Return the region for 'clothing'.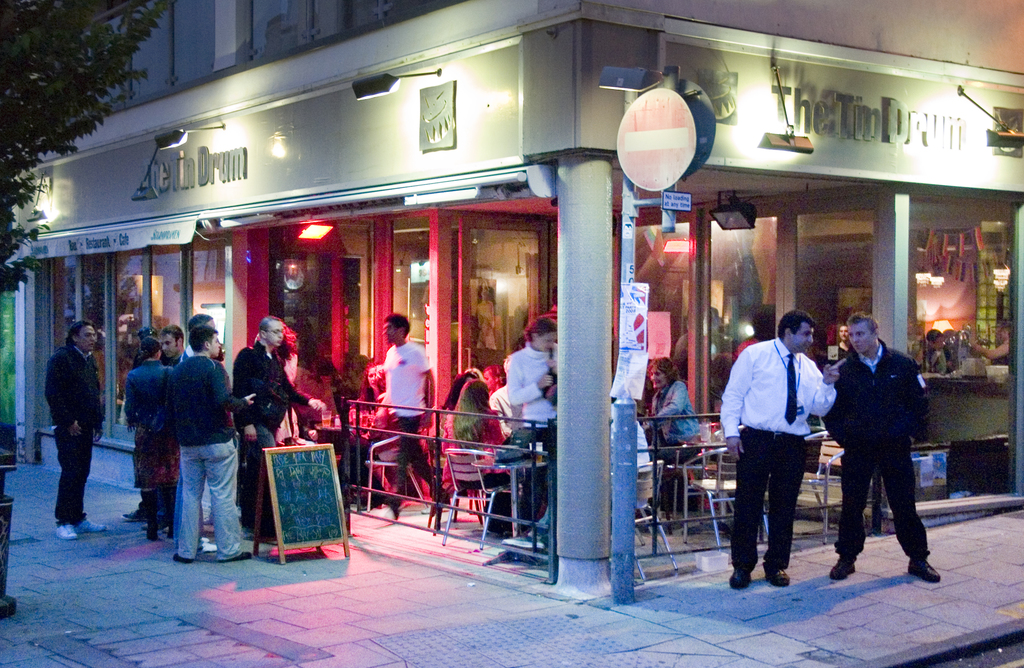
[x1=234, y1=339, x2=296, y2=511].
